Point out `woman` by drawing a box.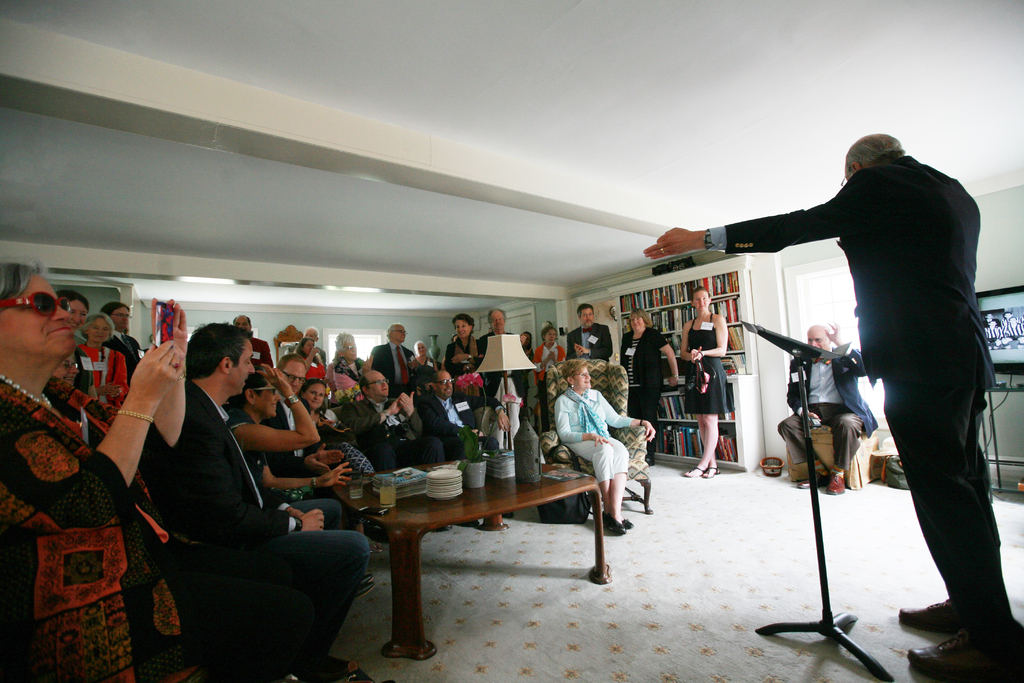
0/258/198/682.
